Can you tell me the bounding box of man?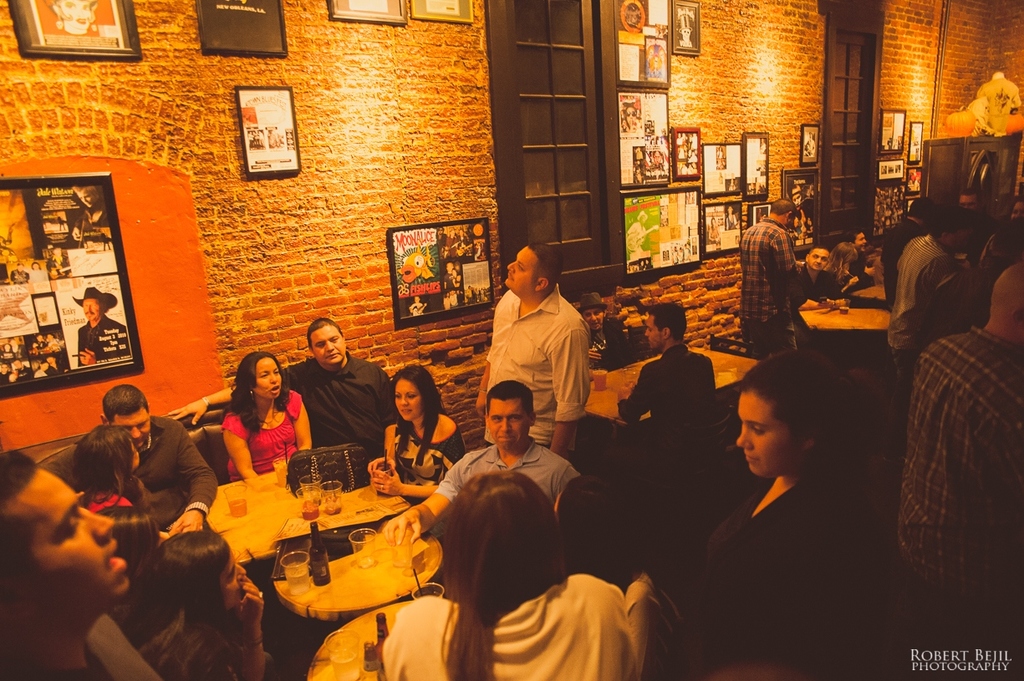
<bbox>64, 379, 217, 541</bbox>.
